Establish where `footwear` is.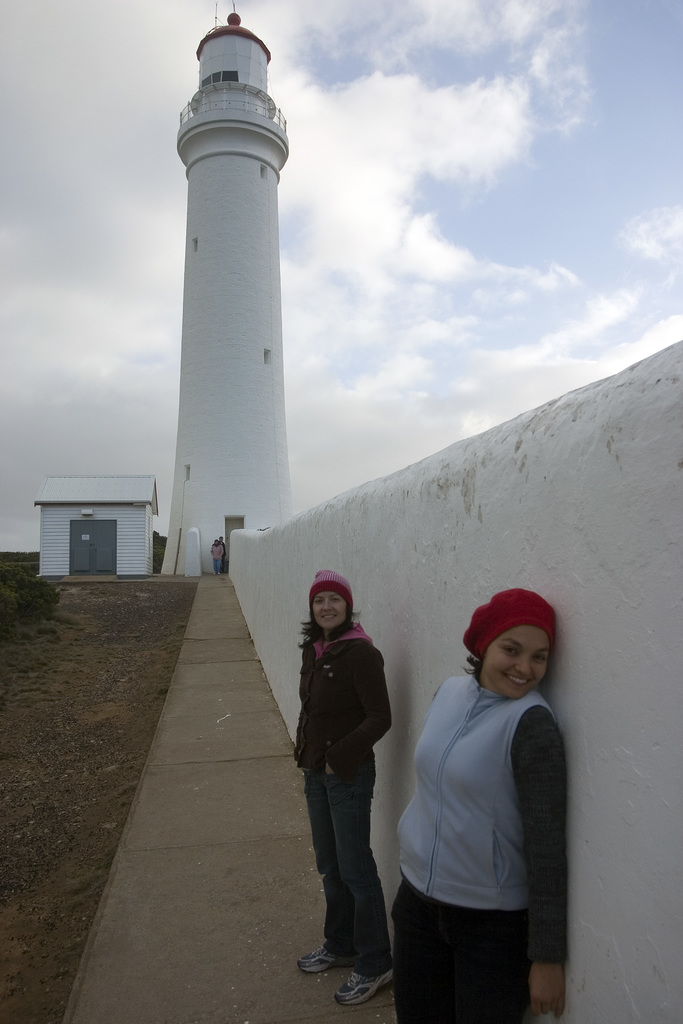
Established at [297,942,347,975].
